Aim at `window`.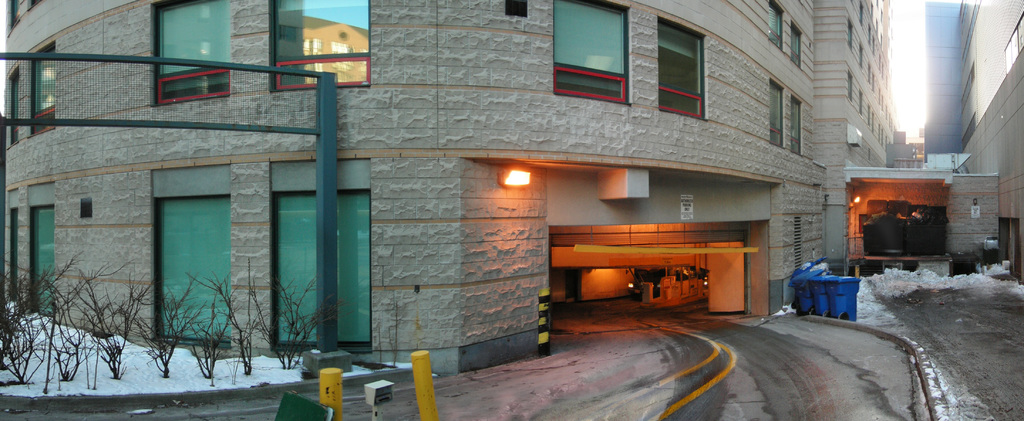
Aimed at <bbox>795, 97, 801, 153</bbox>.
